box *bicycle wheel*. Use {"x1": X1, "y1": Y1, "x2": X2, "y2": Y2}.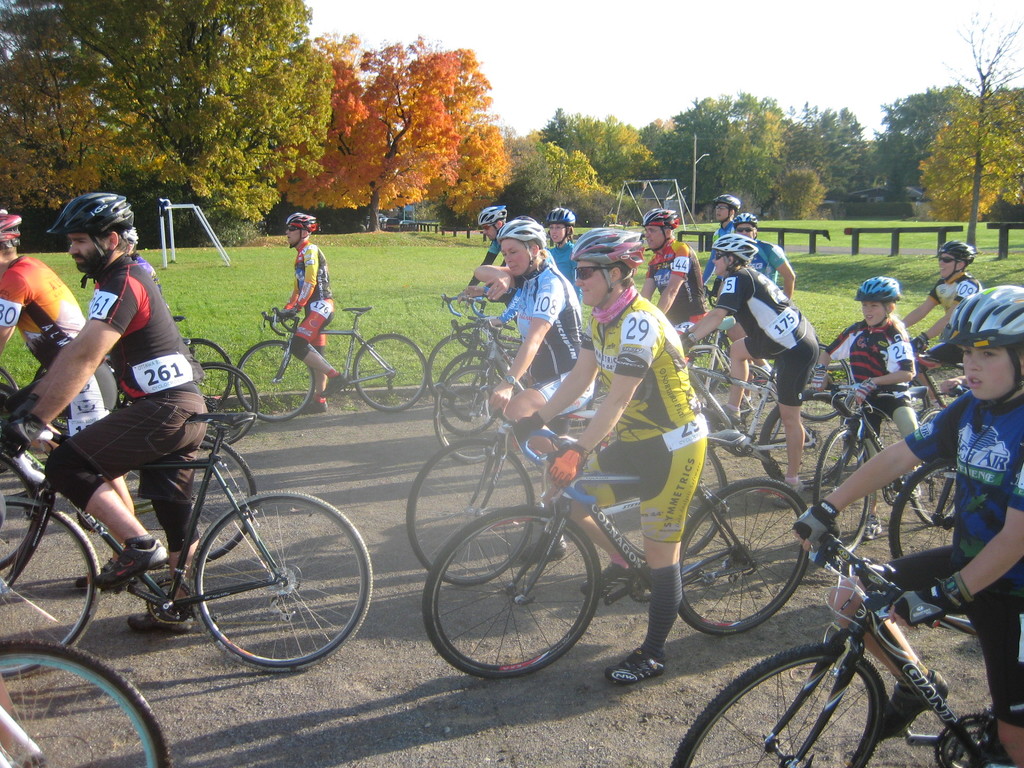
{"x1": 0, "y1": 371, "x2": 19, "y2": 399}.
